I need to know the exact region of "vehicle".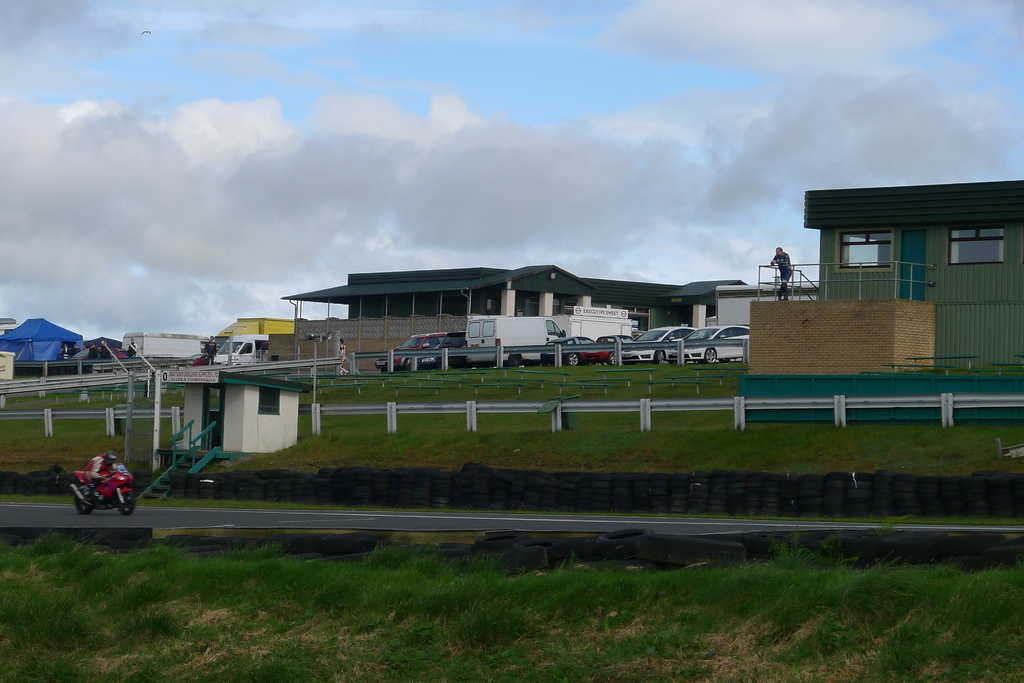
Region: x1=461 y1=316 x2=570 y2=371.
